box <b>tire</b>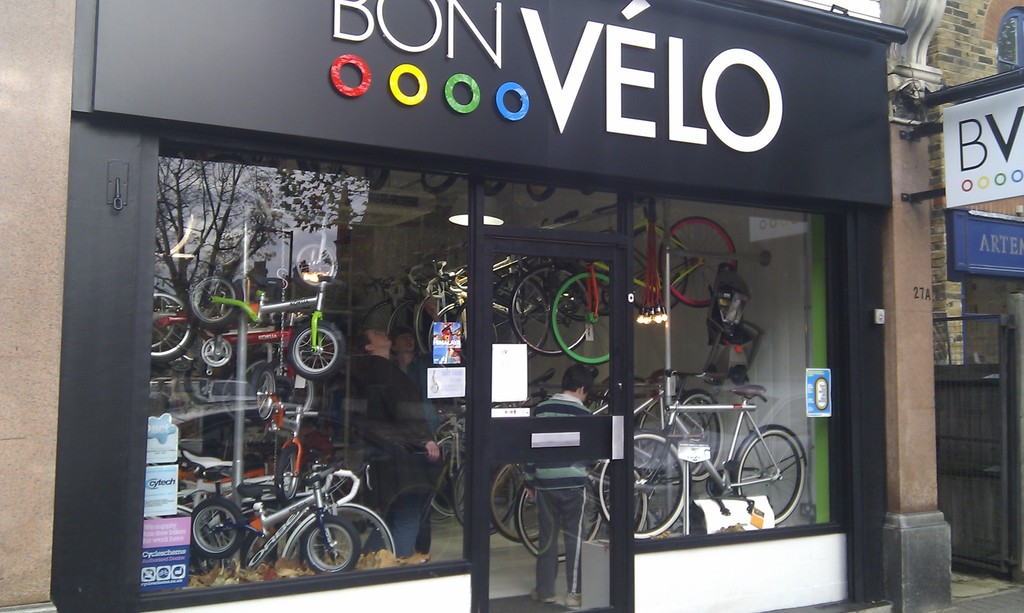
{"left": 276, "top": 503, "right": 396, "bottom": 568}
